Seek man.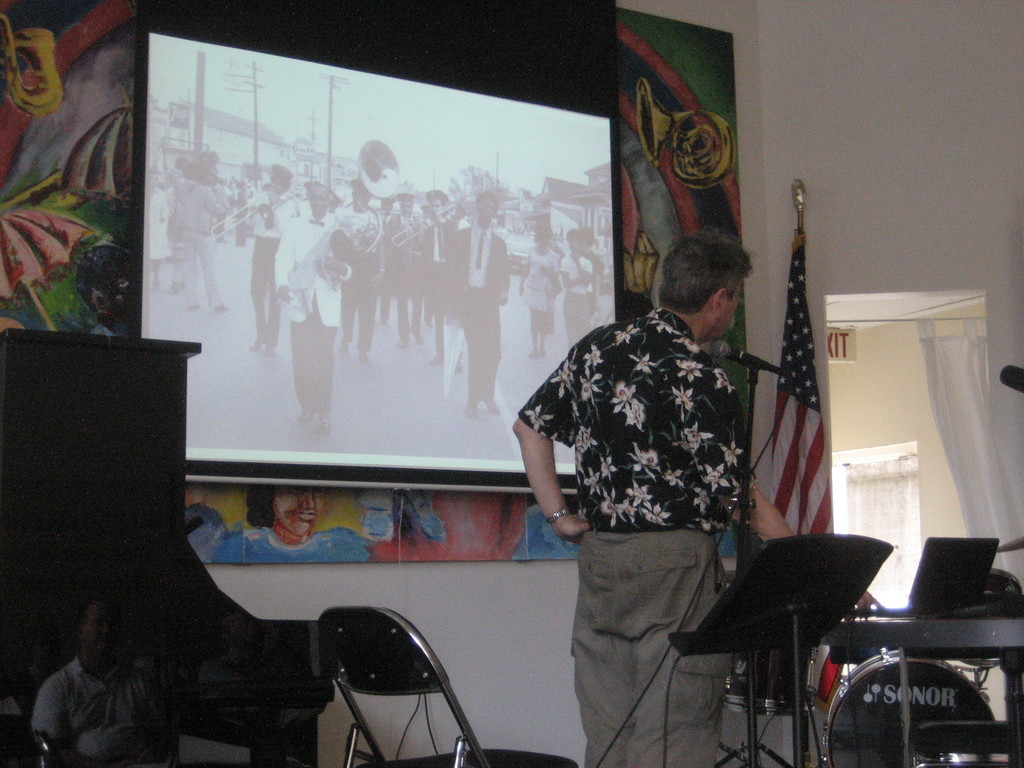
[left=463, top=185, right=515, bottom=424].
